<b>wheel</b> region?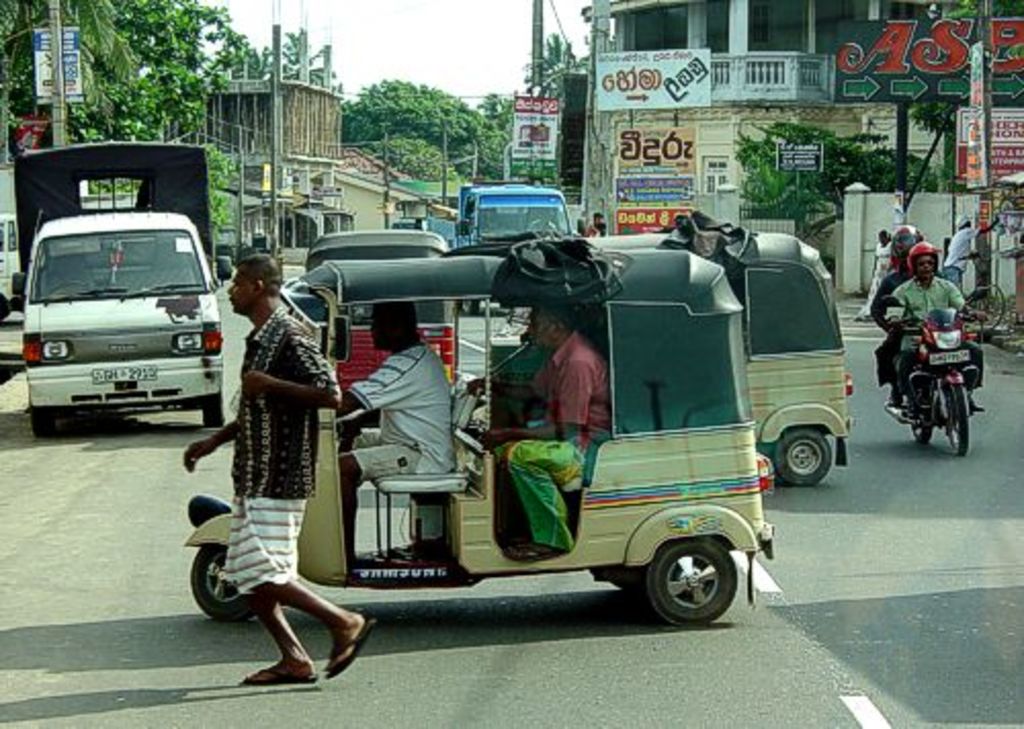
641/537/735/627
